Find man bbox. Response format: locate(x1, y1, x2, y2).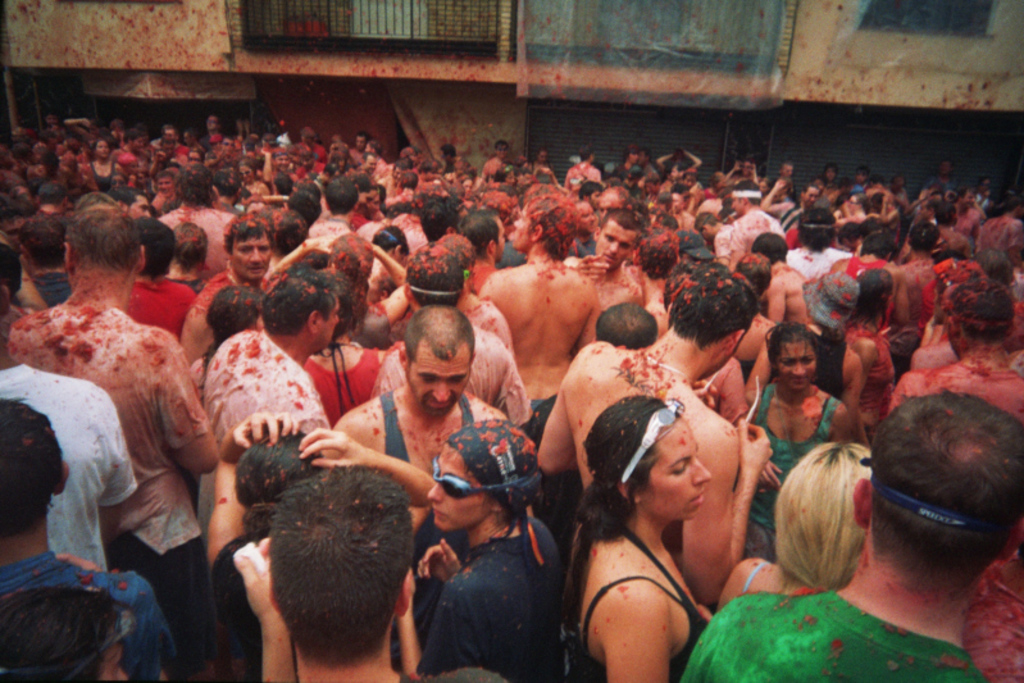
locate(111, 186, 155, 224).
